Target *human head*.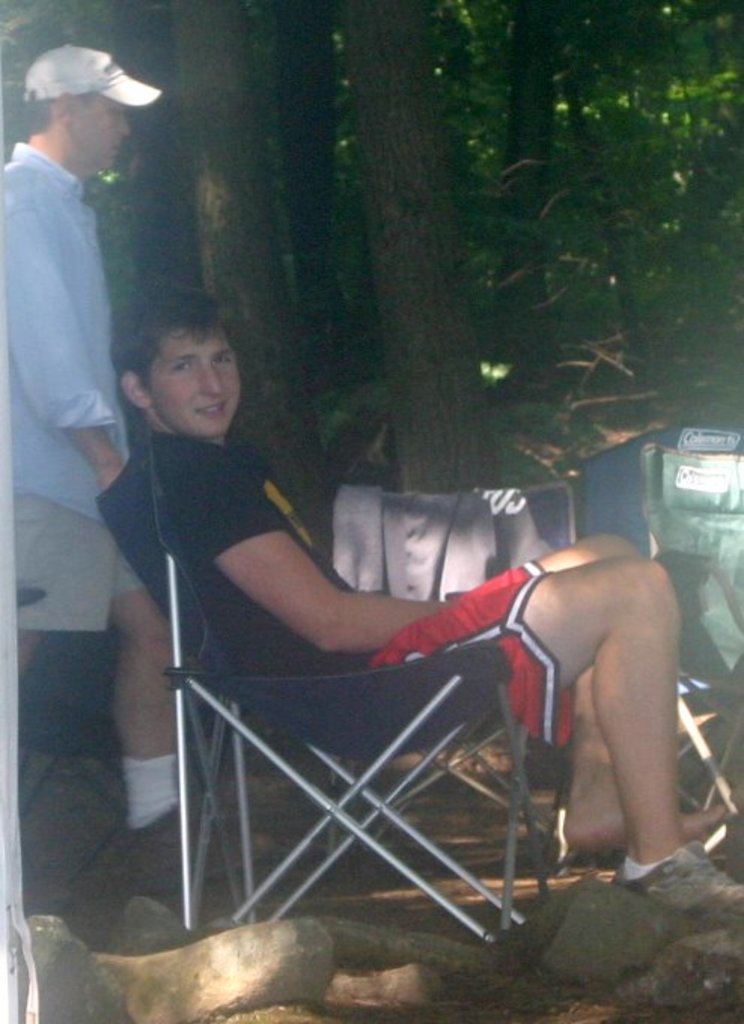
Target region: [left=114, top=298, right=258, bottom=431].
